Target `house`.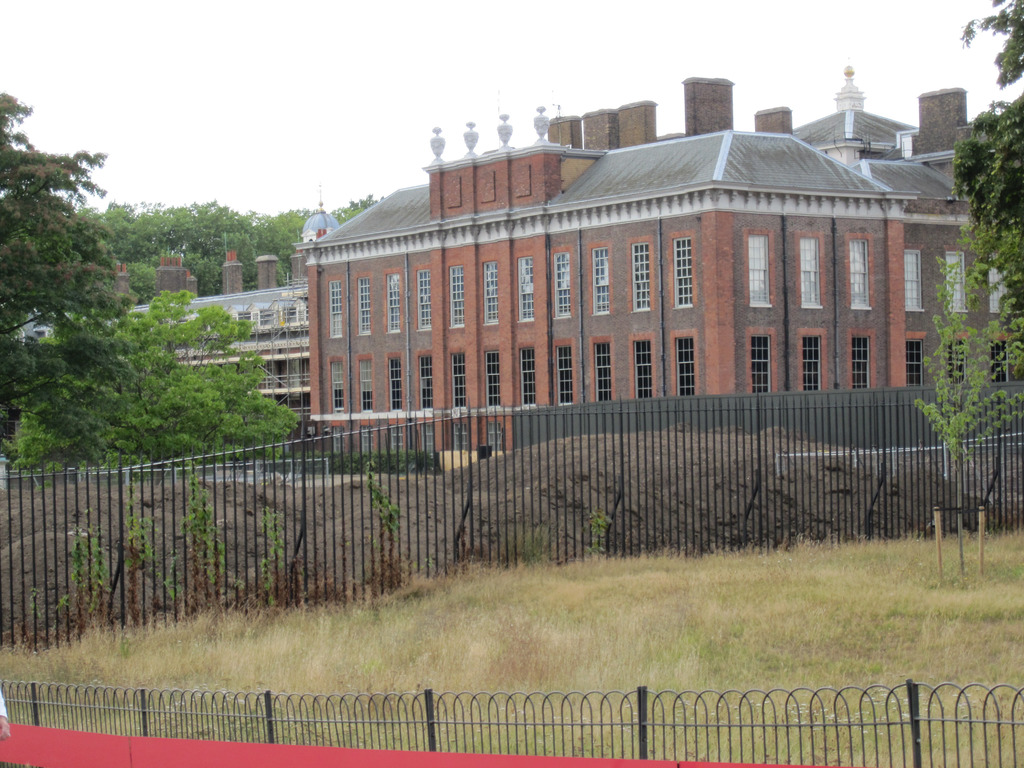
Target region: {"left": 0, "top": 249, "right": 316, "bottom": 425}.
